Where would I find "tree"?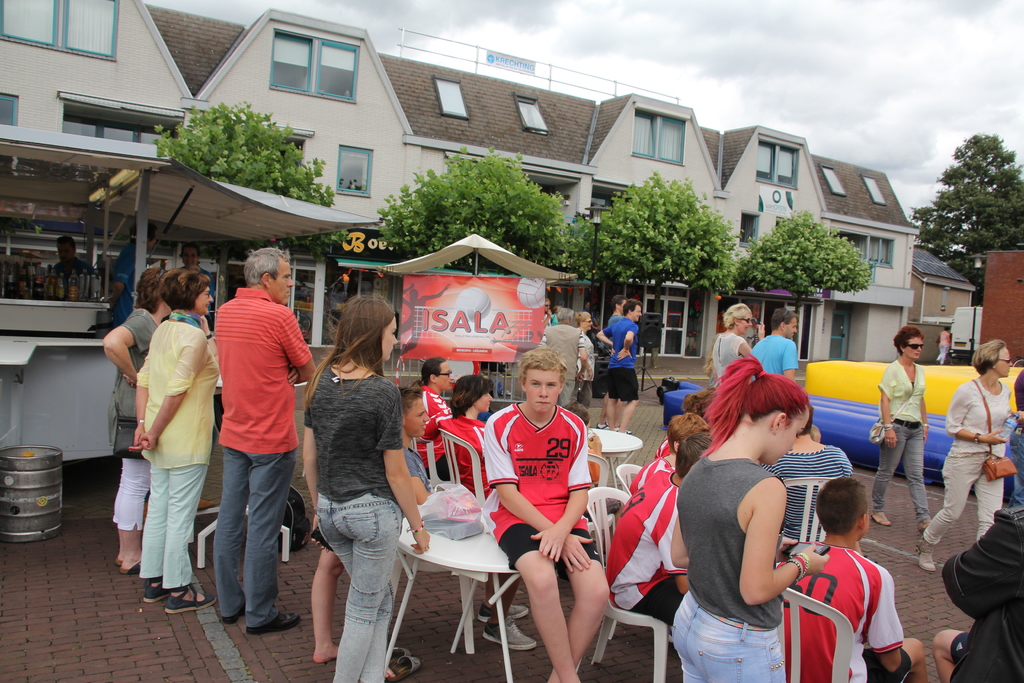
At bbox=(365, 147, 564, 277).
